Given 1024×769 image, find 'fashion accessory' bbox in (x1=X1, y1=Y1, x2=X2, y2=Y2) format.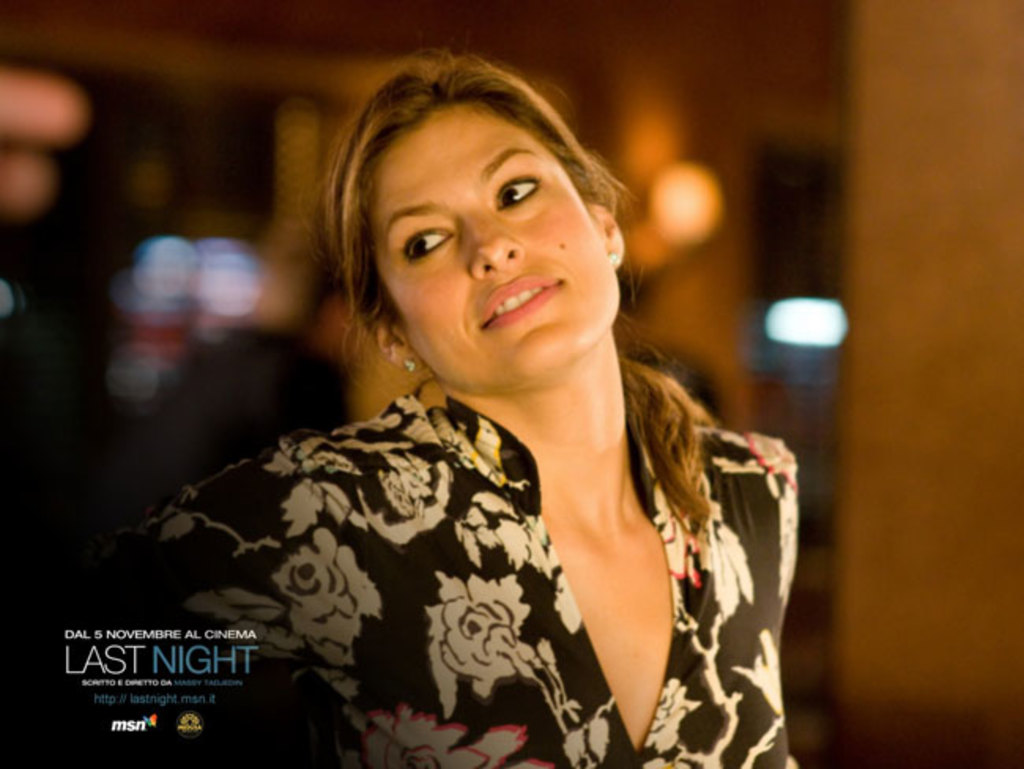
(x1=402, y1=359, x2=422, y2=370).
